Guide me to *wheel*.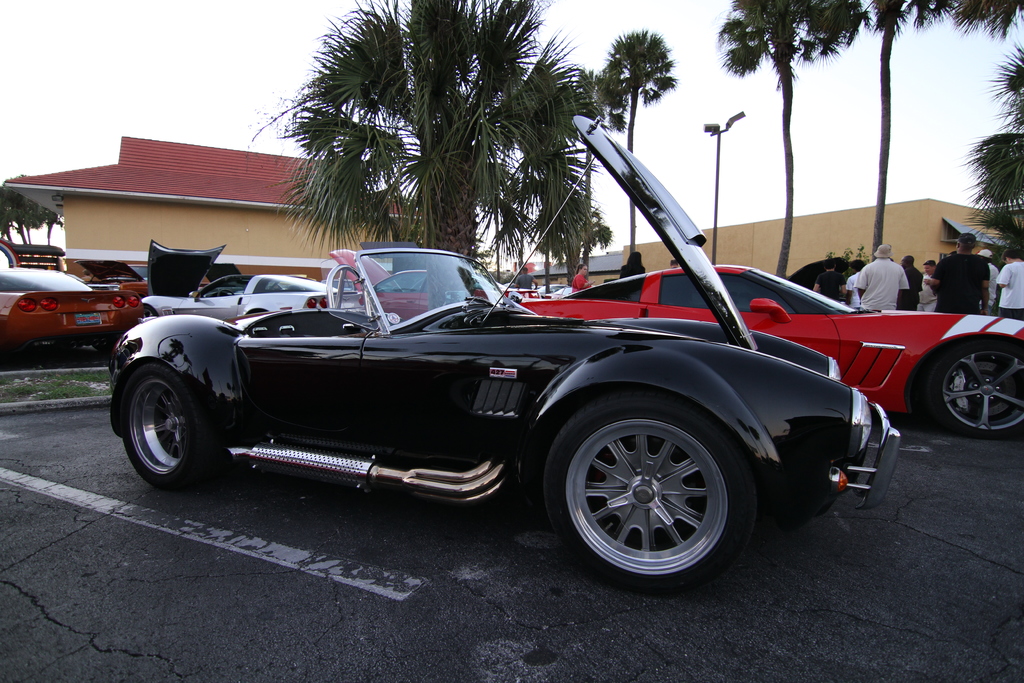
Guidance: [549,400,757,581].
